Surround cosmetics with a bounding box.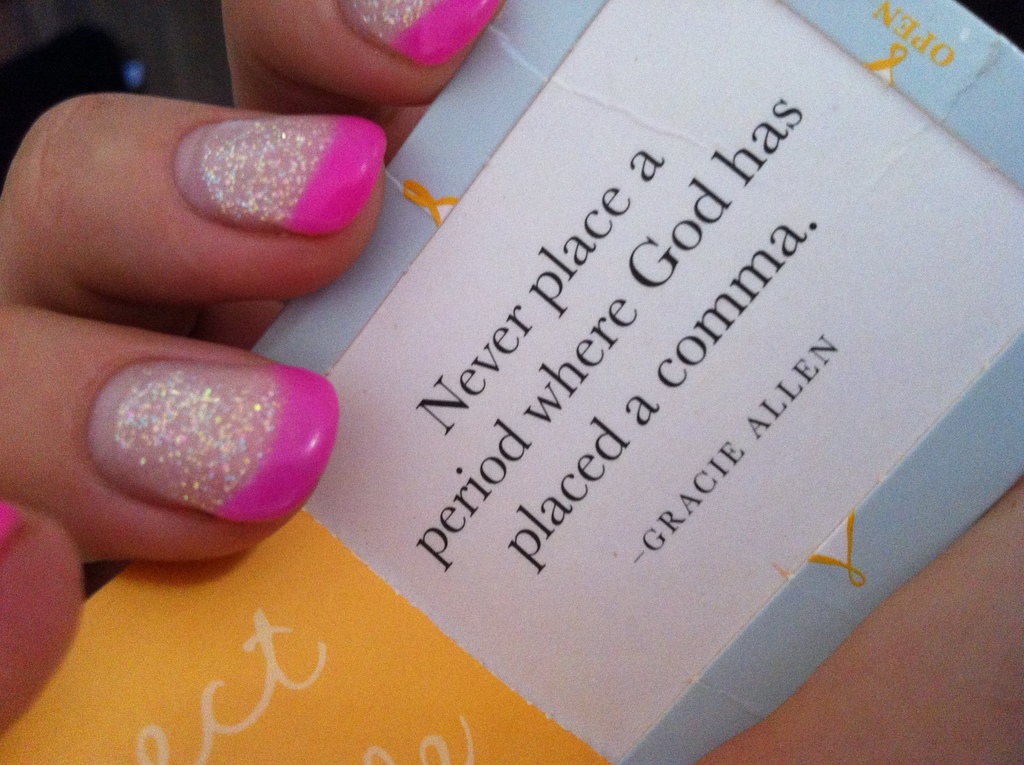
left=70, top=332, right=331, bottom=536.
